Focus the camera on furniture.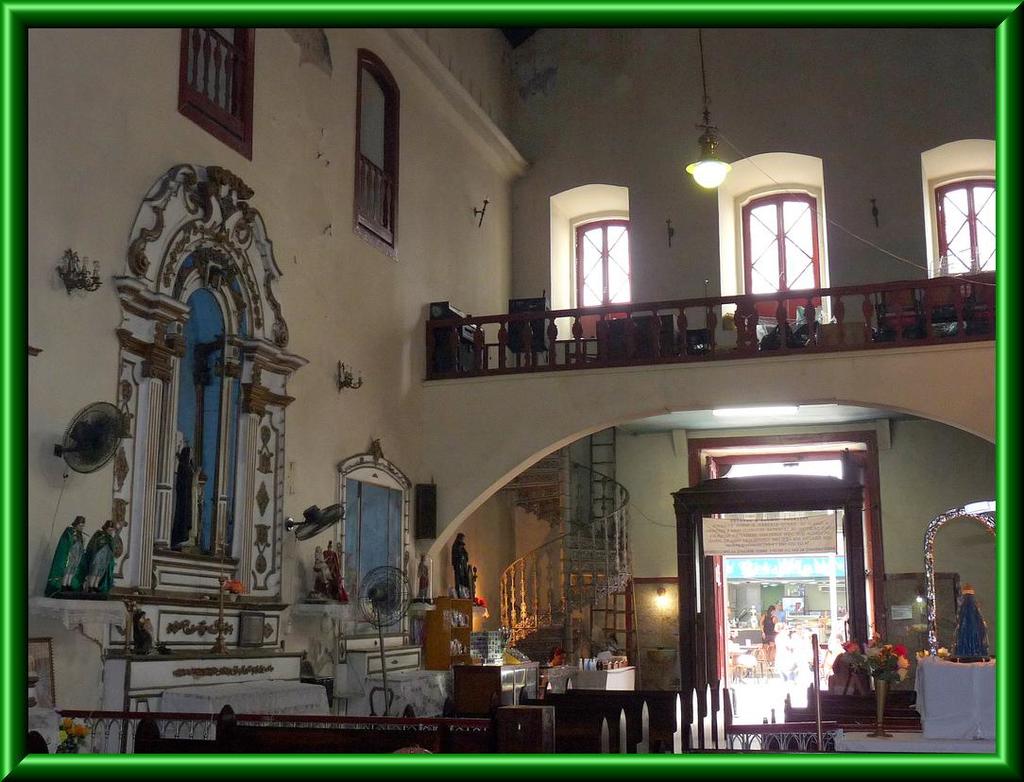
Focus region: <box>964,268,998,333</box>.
